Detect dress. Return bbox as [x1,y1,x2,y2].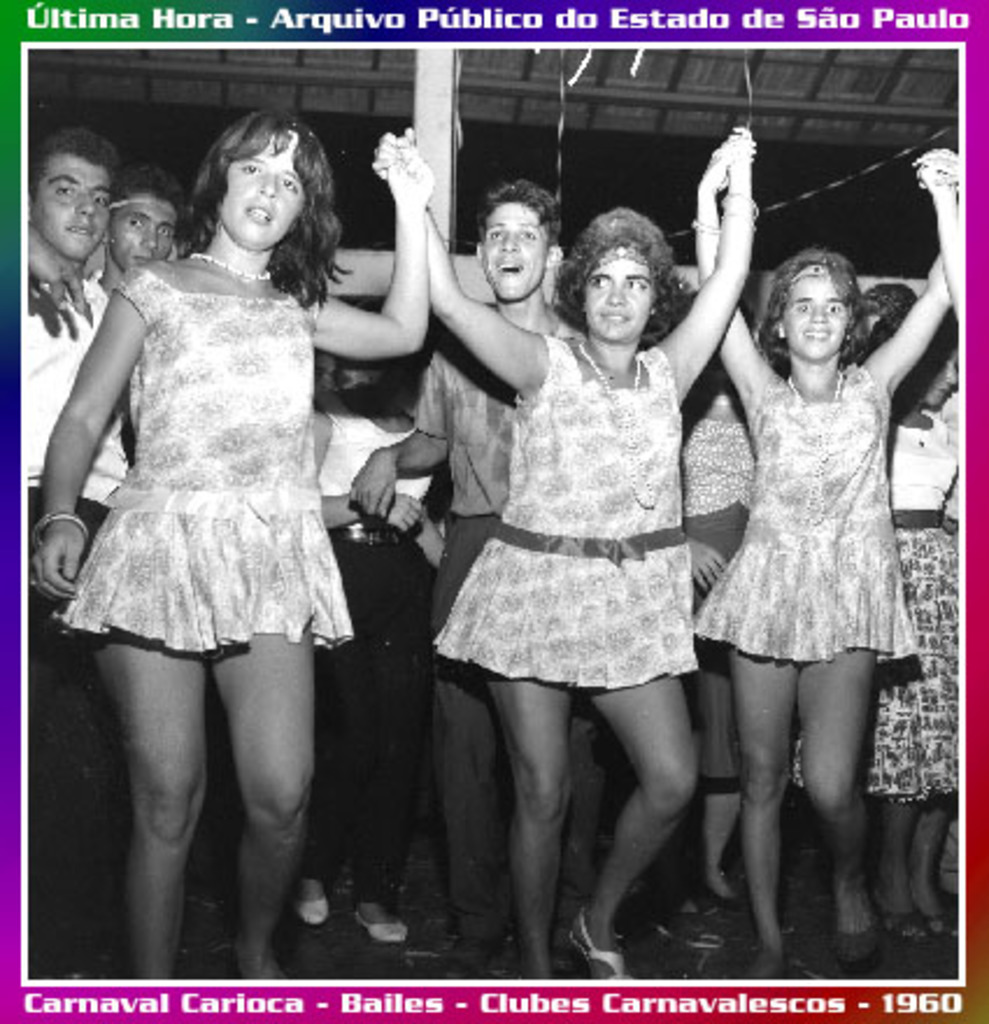
[677,372,917,689].
